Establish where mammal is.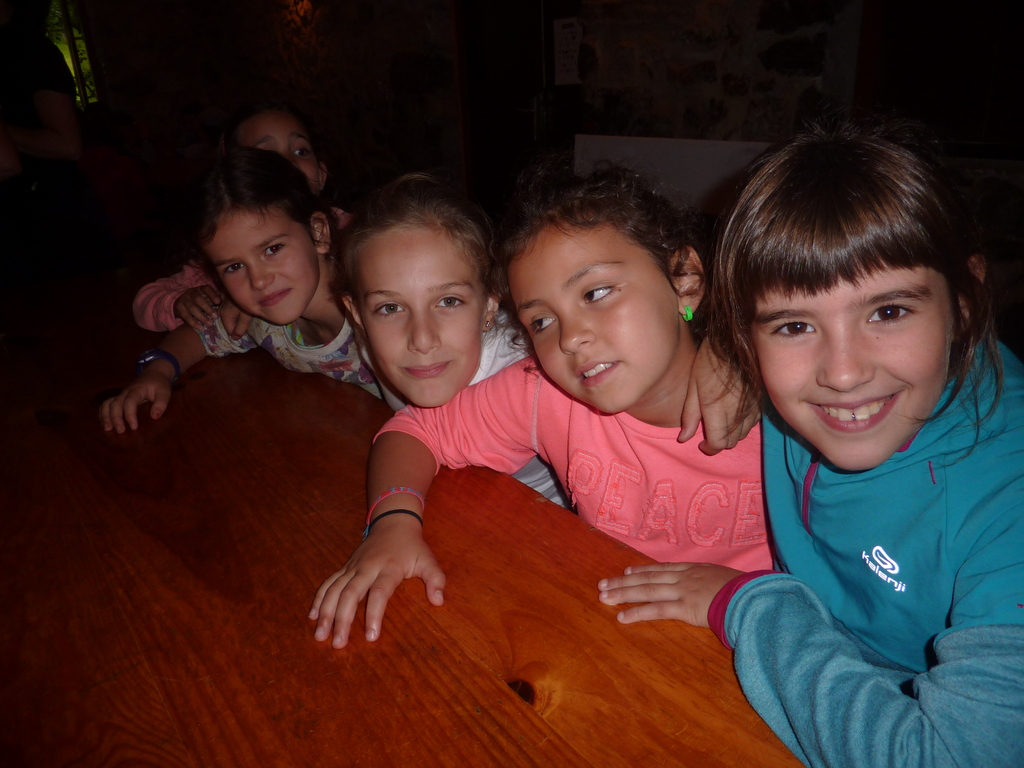
Established at [664,97,1023,767].
